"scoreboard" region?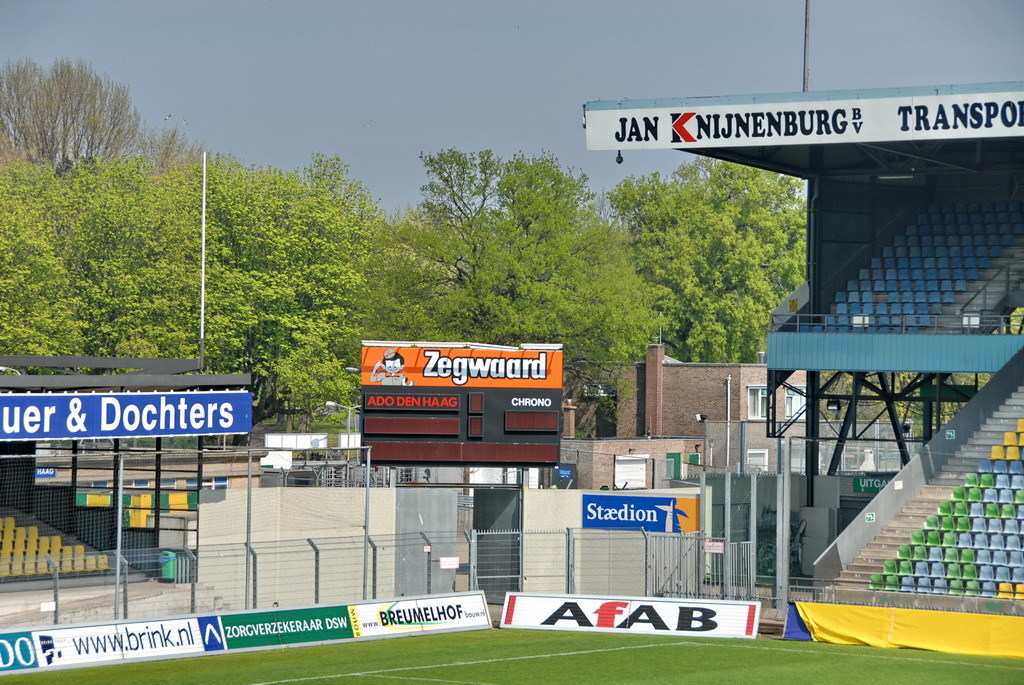
{"x1": 357, "y1": 328, "x2": 568, "y2": 477}
